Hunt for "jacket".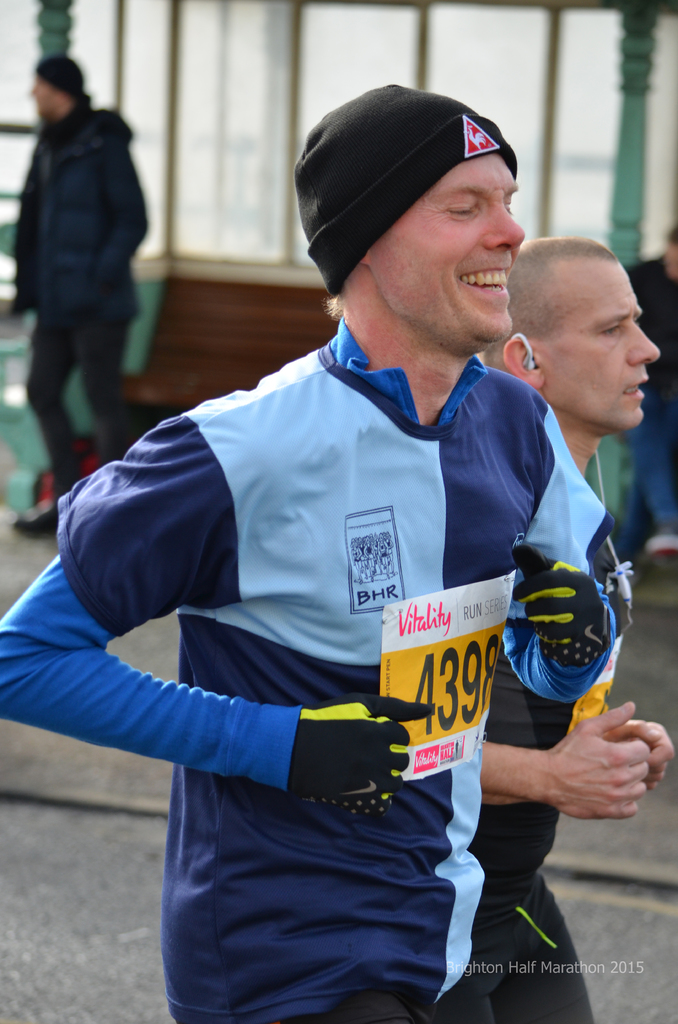
Hunted down at <region>16, 67, 164, 337</region>.
